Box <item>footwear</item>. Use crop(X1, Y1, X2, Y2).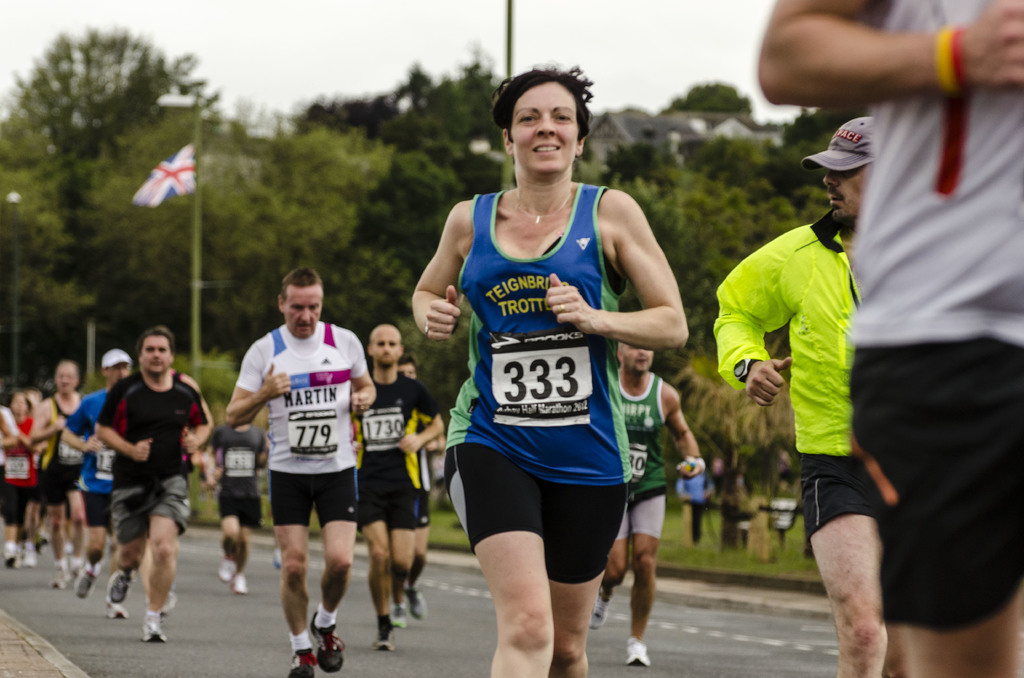
crop(275, 544, 280, 570).
